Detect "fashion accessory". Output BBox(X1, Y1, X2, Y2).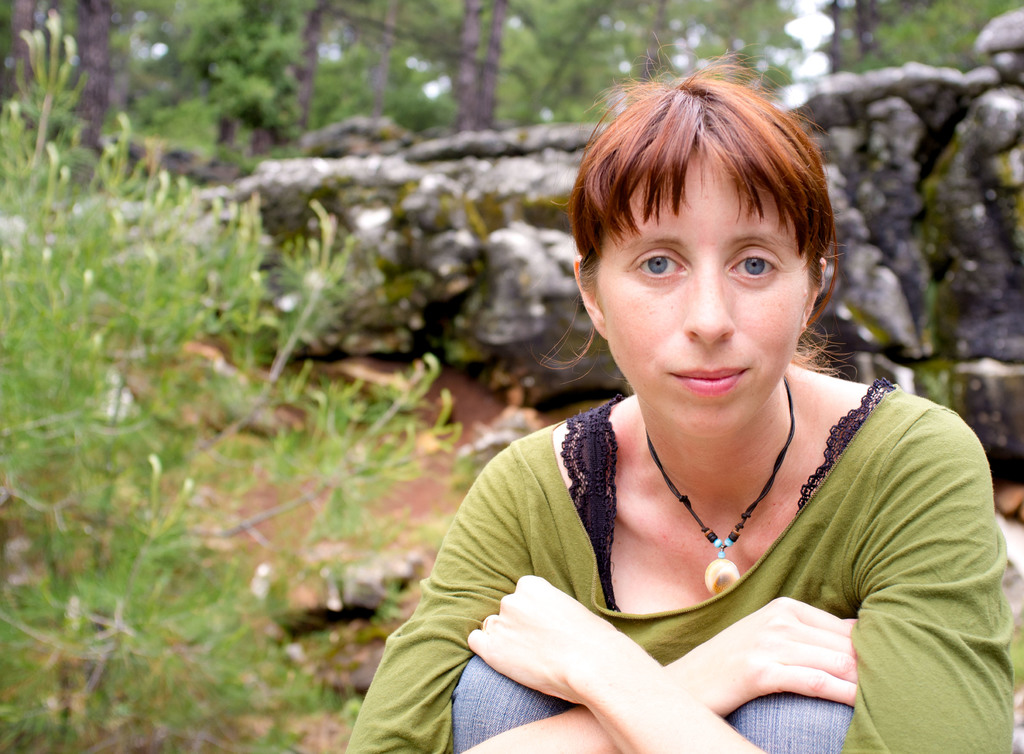
BBox(645, 377, 799, 604).
